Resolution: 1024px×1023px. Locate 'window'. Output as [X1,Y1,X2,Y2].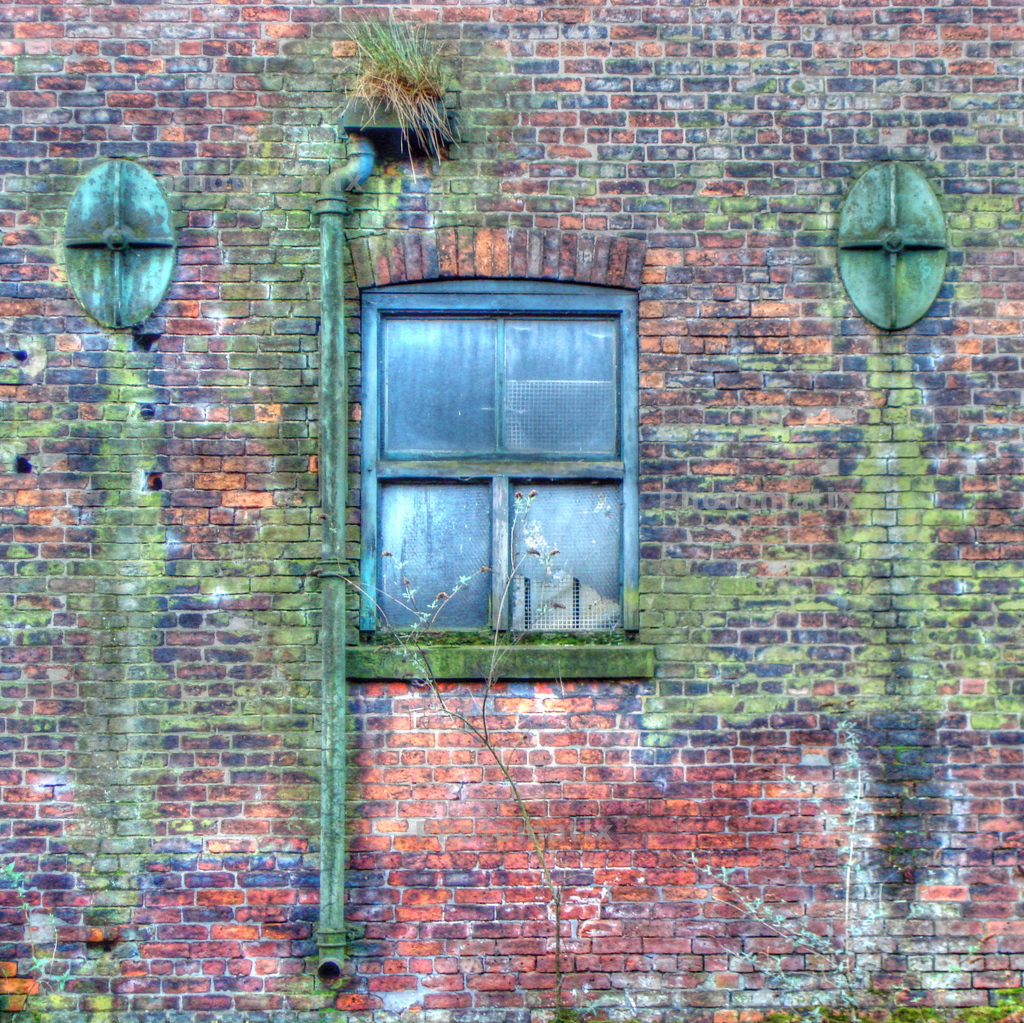
[357,268,642,653].
